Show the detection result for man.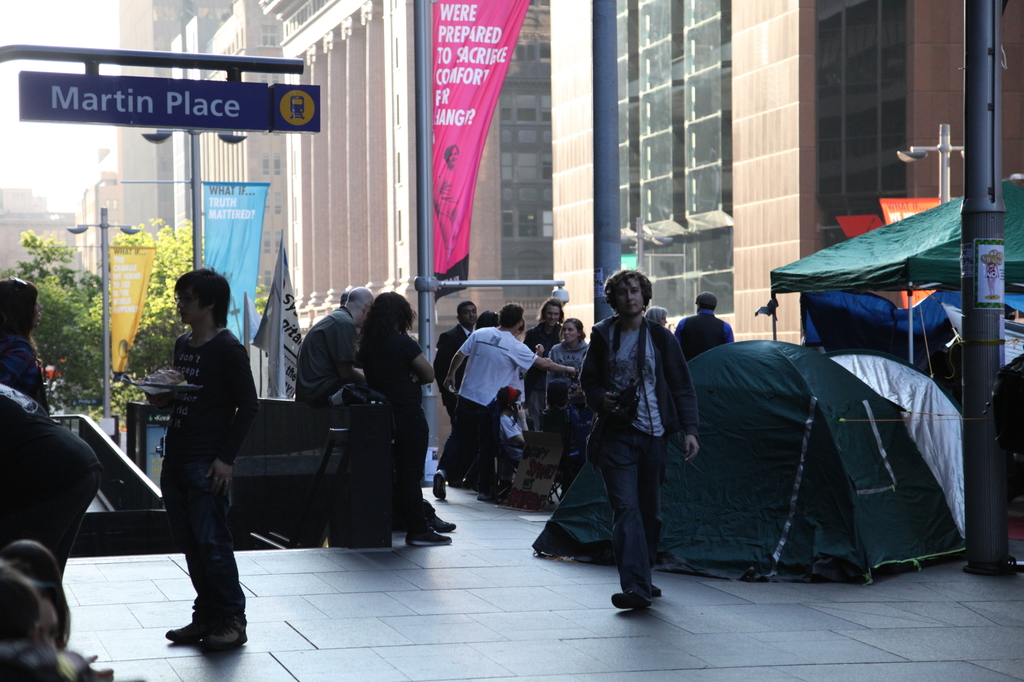
locate(672, 288, 739, 364).
